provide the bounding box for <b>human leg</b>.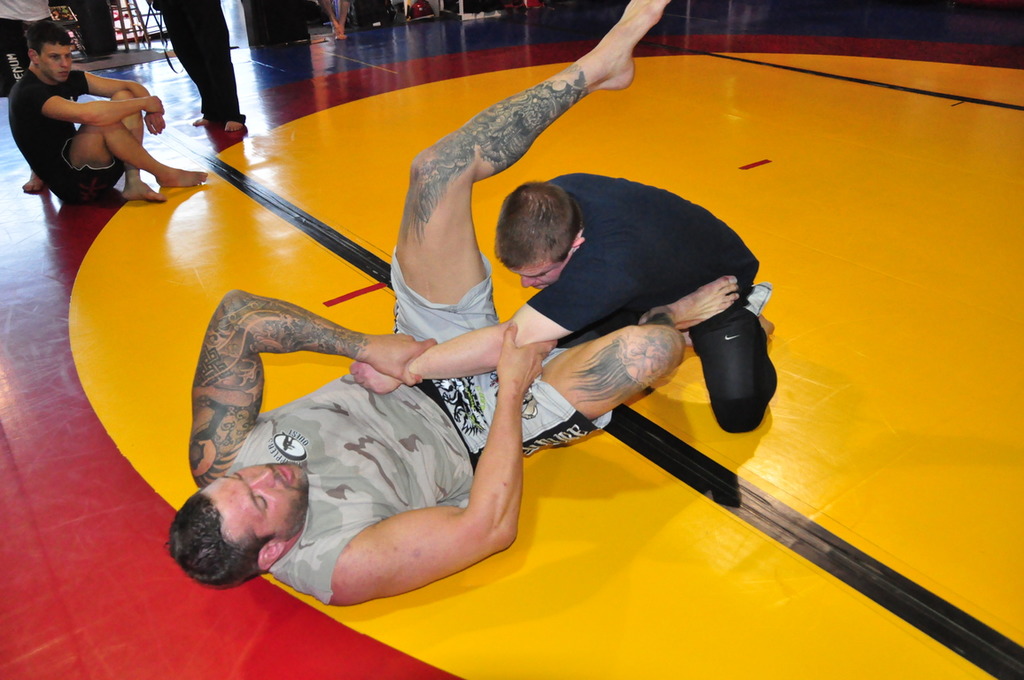
pyautogui.locateOnScreen(390, 0, 668, 337).
